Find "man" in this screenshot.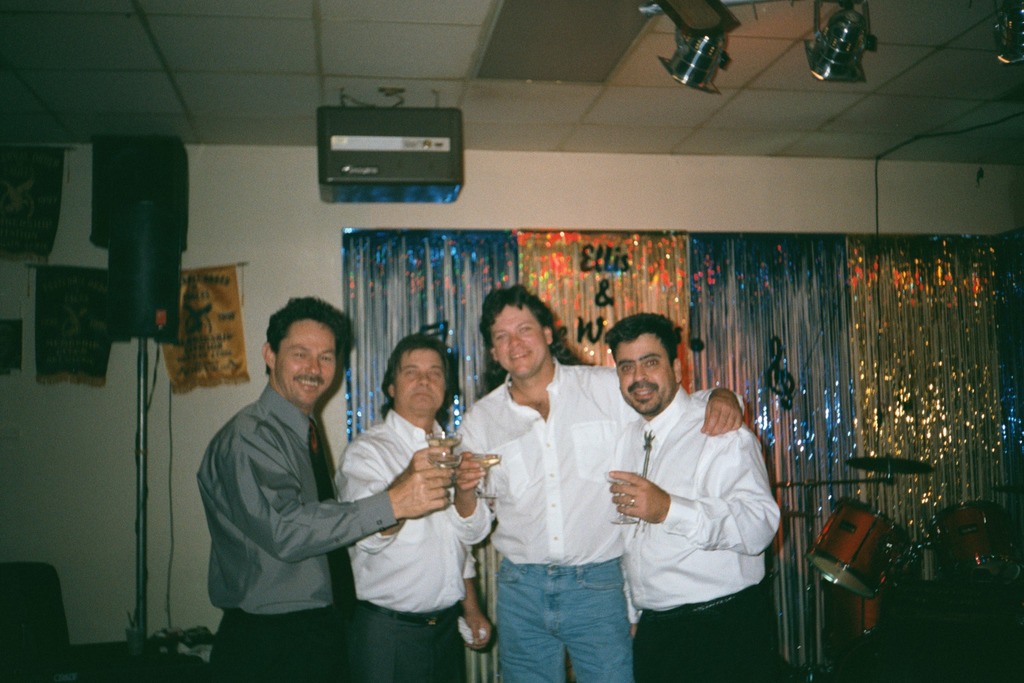
The bounding box for "man" is [331,331,497,682].
